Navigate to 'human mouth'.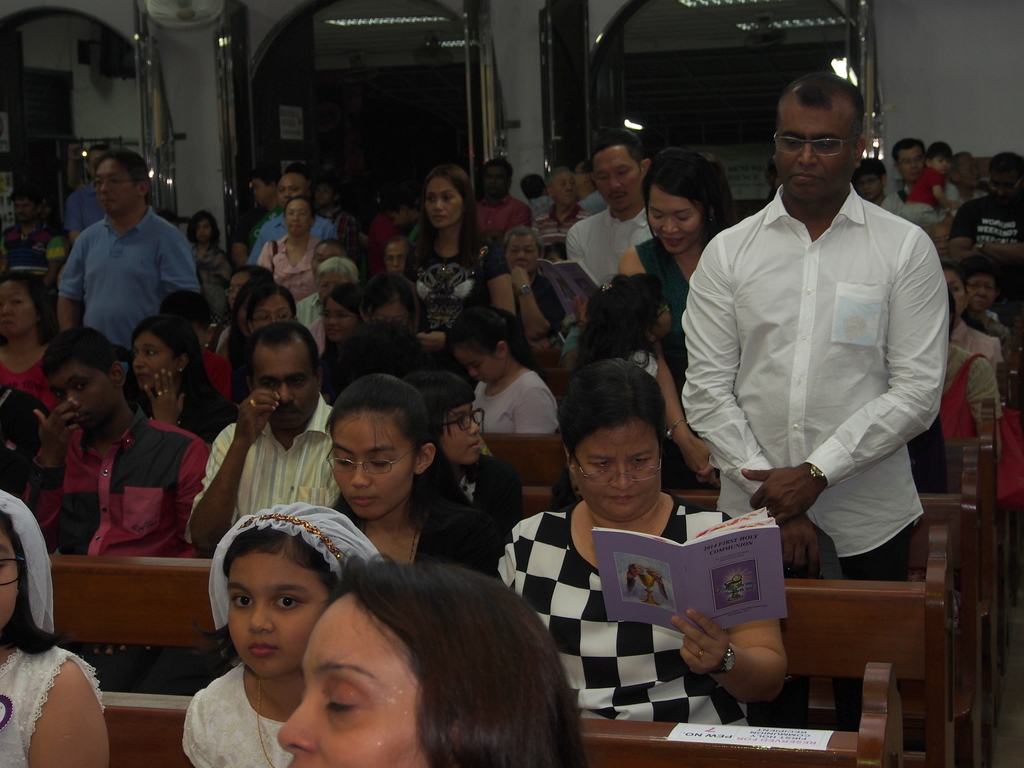
Navigation target: <bbox>428, 214, 448, 226</bbox>.
